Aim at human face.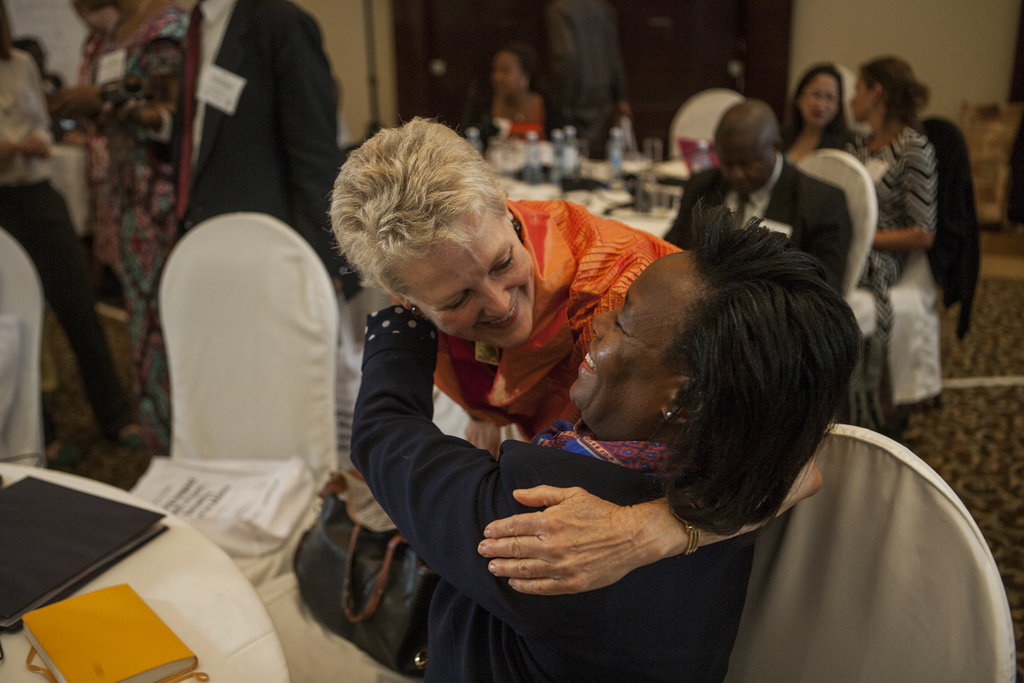
Aimed at [564, 251, 702, 428].
